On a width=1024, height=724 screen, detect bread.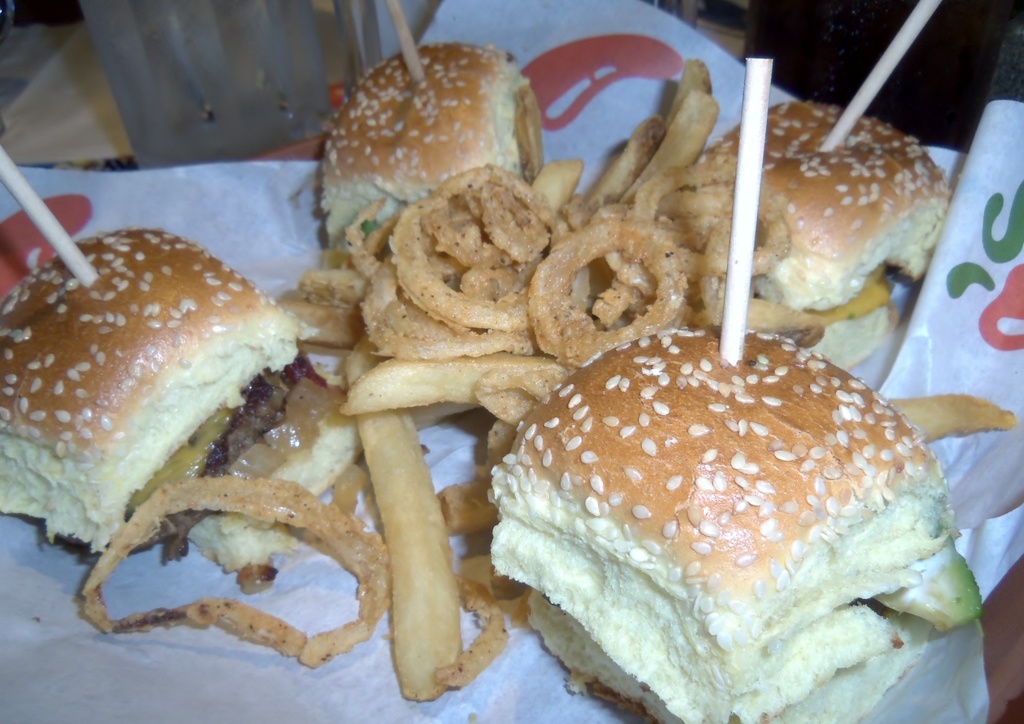
BBox(0, 227, 298, 556).
